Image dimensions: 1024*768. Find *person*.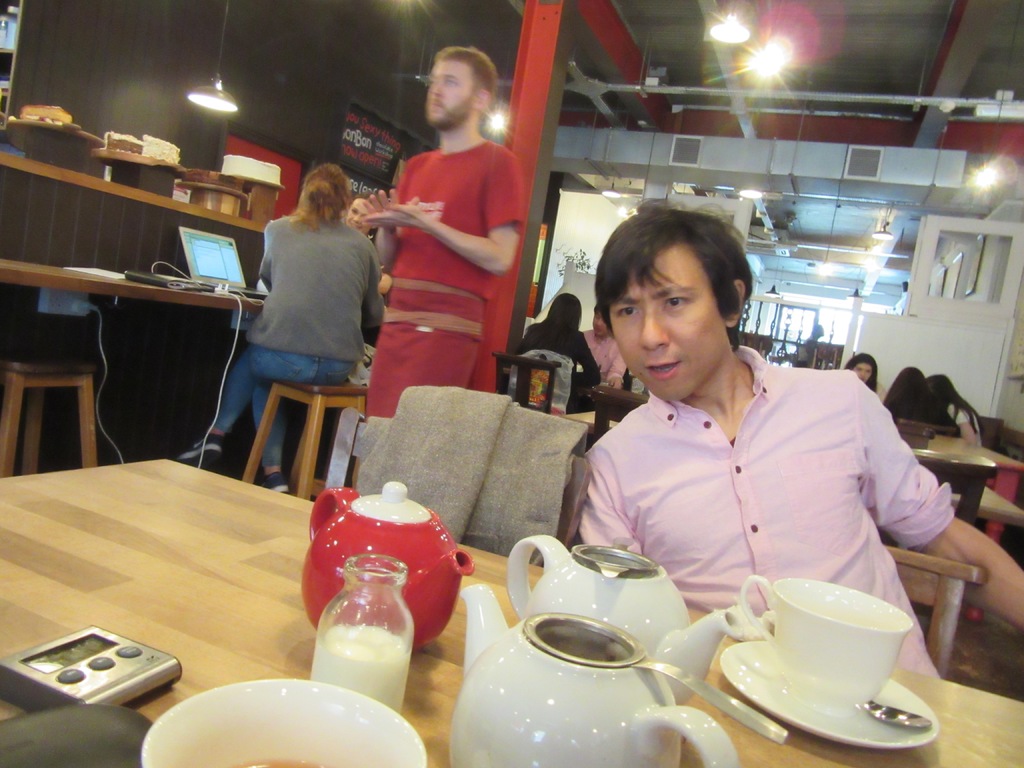
bbox(877, 358, 954, 431).
